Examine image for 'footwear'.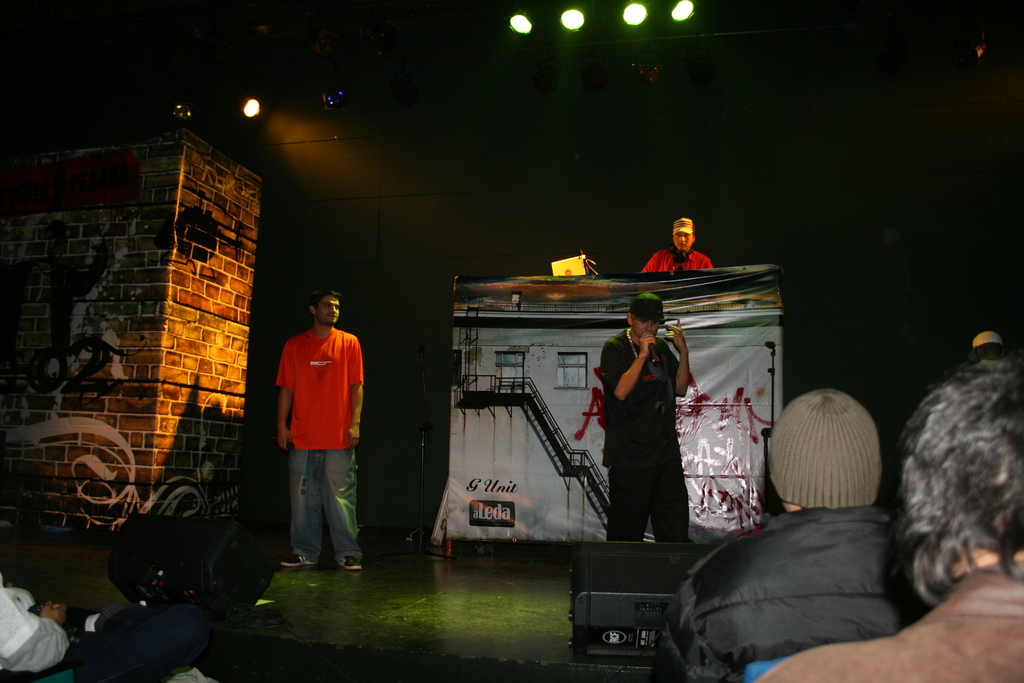
Examination result: box=[282, 553, 315, 567].
